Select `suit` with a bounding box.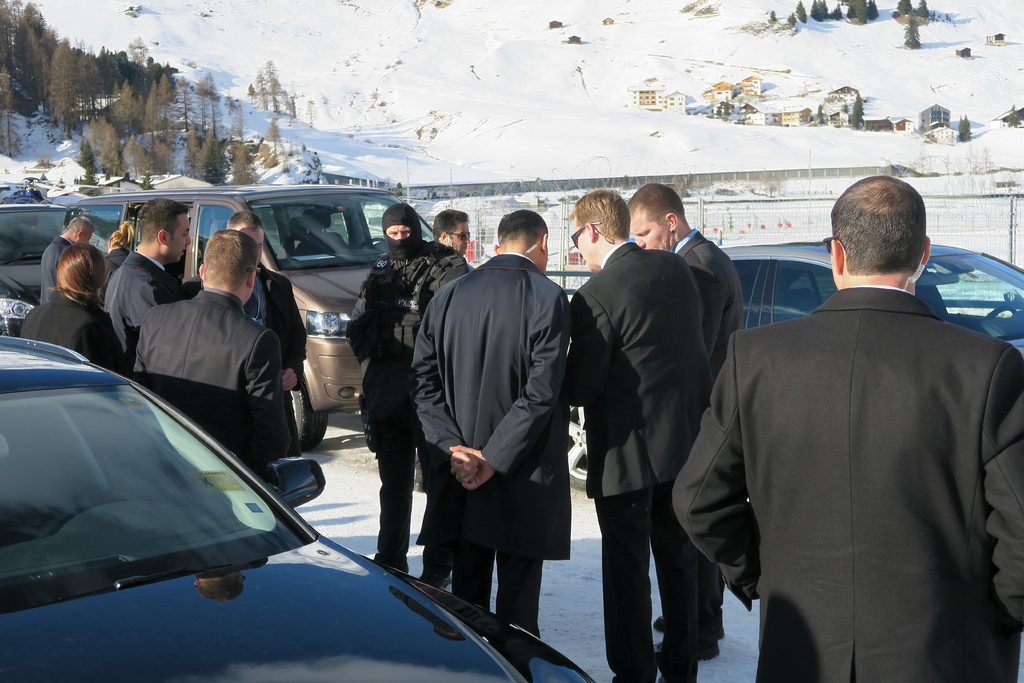
Rect(182, 262, 301, 458).
